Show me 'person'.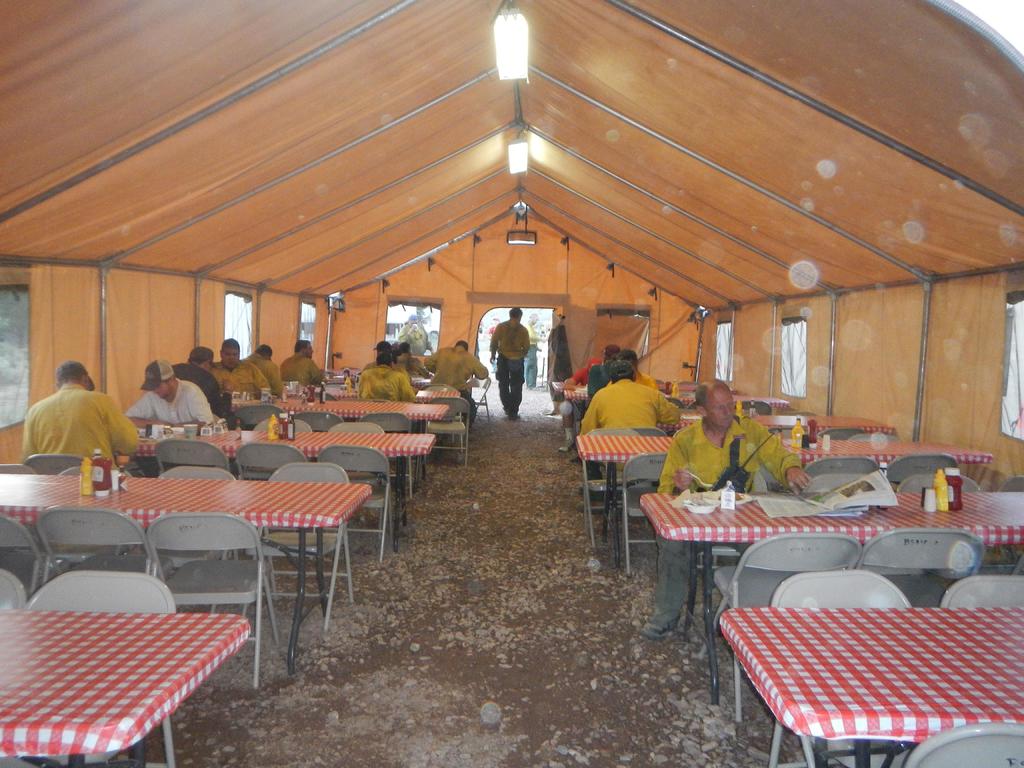
'person' is here: l=424, t=343, r=491, b=394.
